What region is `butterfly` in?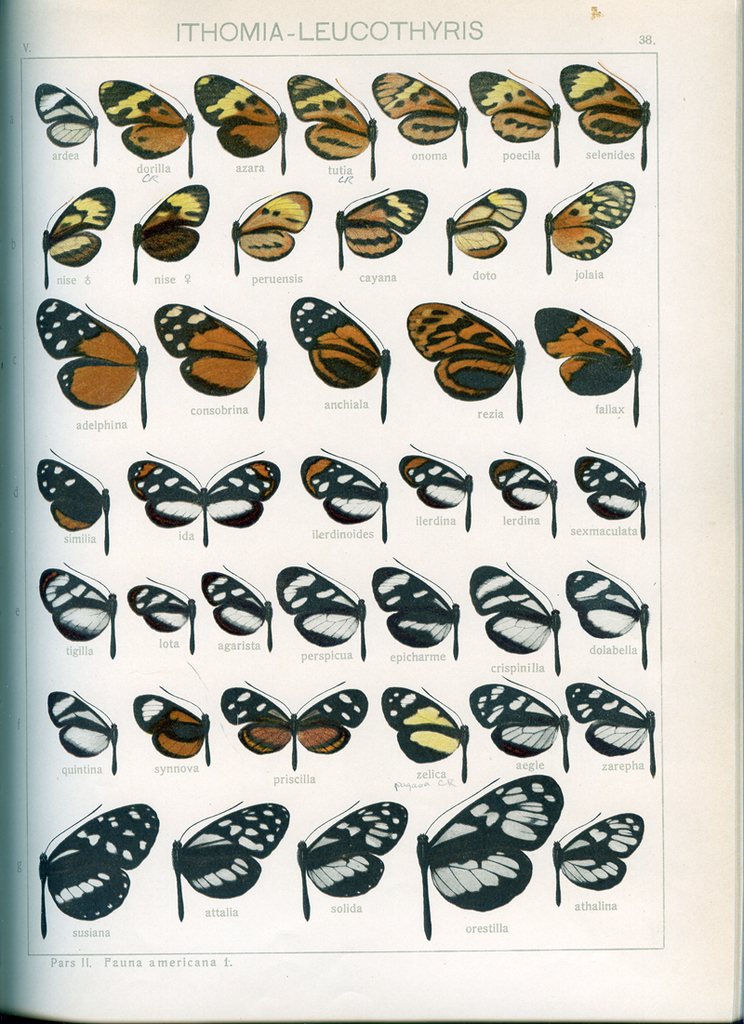
detection(564, 58, 659, 167).
